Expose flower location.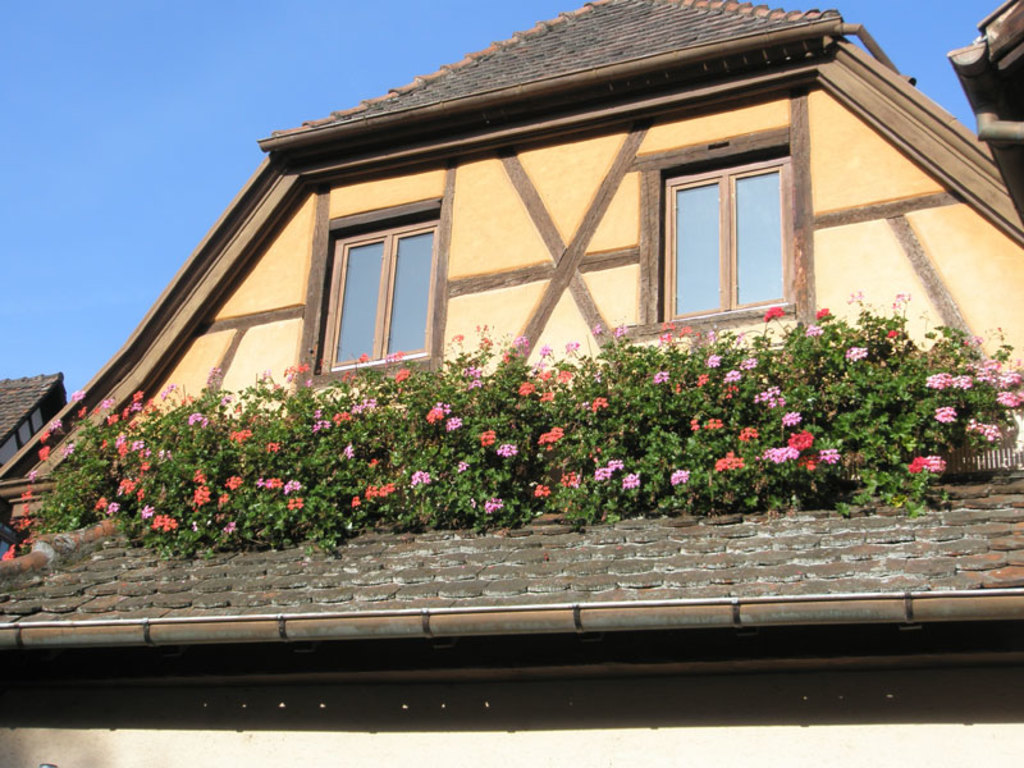
Exposed at {"x1": 884, "y1": 326, "x2": 901, "y2": 339}.
